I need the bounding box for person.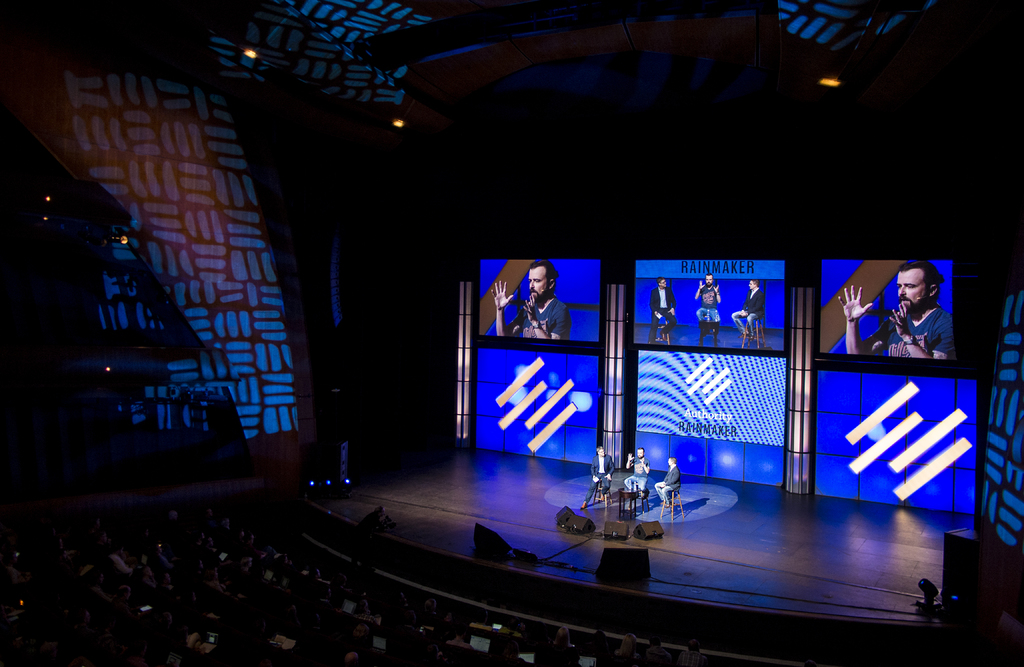
Here it is: bbox=(729, 275, 764, 332).
